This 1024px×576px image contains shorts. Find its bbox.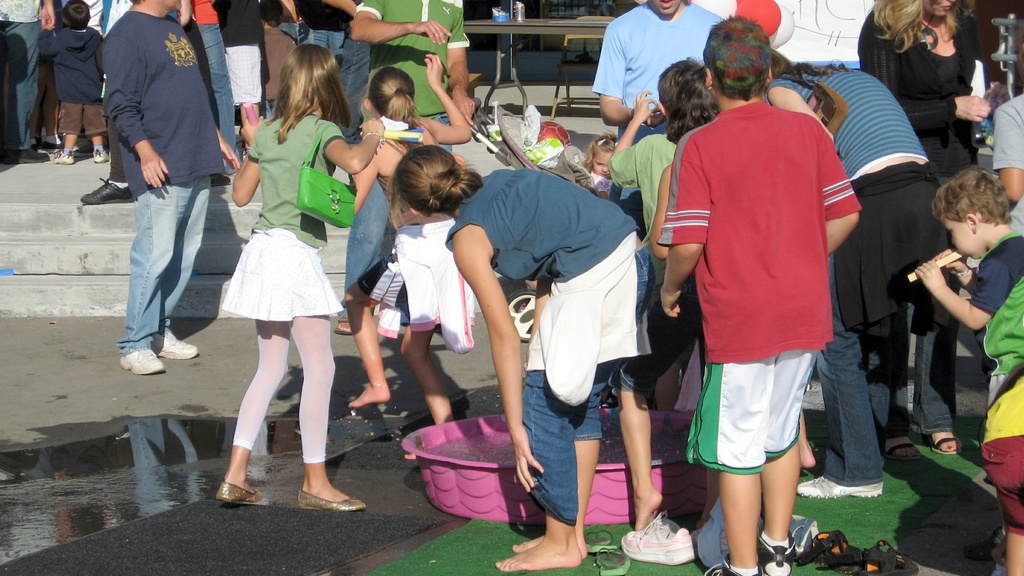
locate(59, 102, 109, 135).
